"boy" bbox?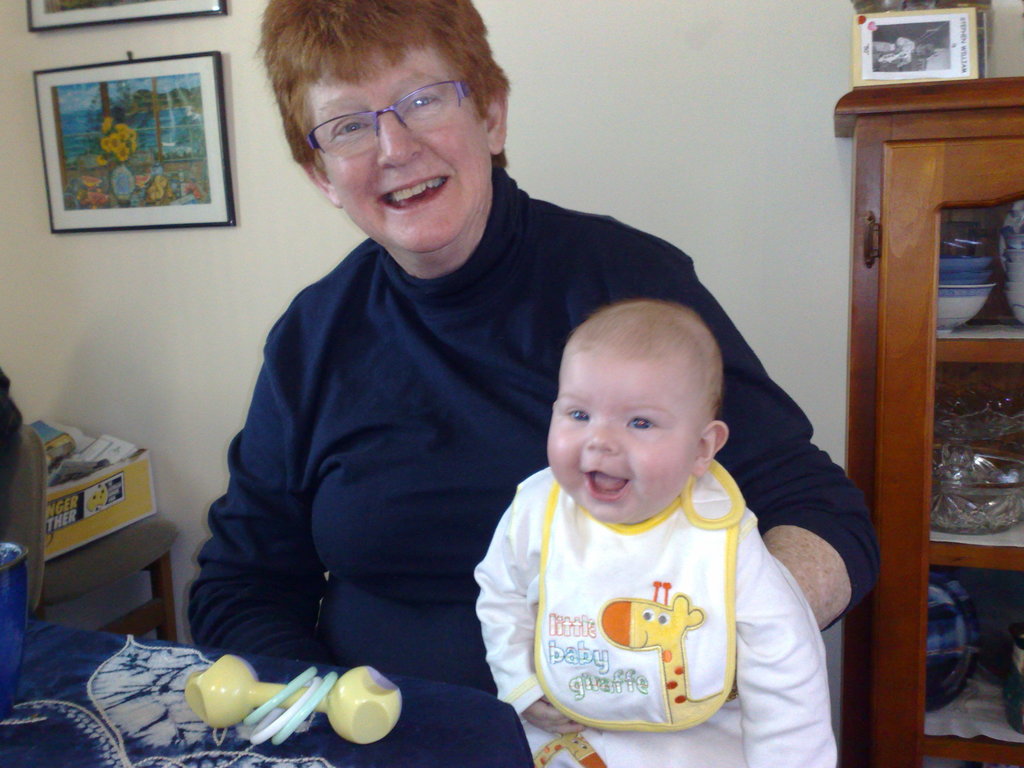
l=470, t=301, r=838, b=767
